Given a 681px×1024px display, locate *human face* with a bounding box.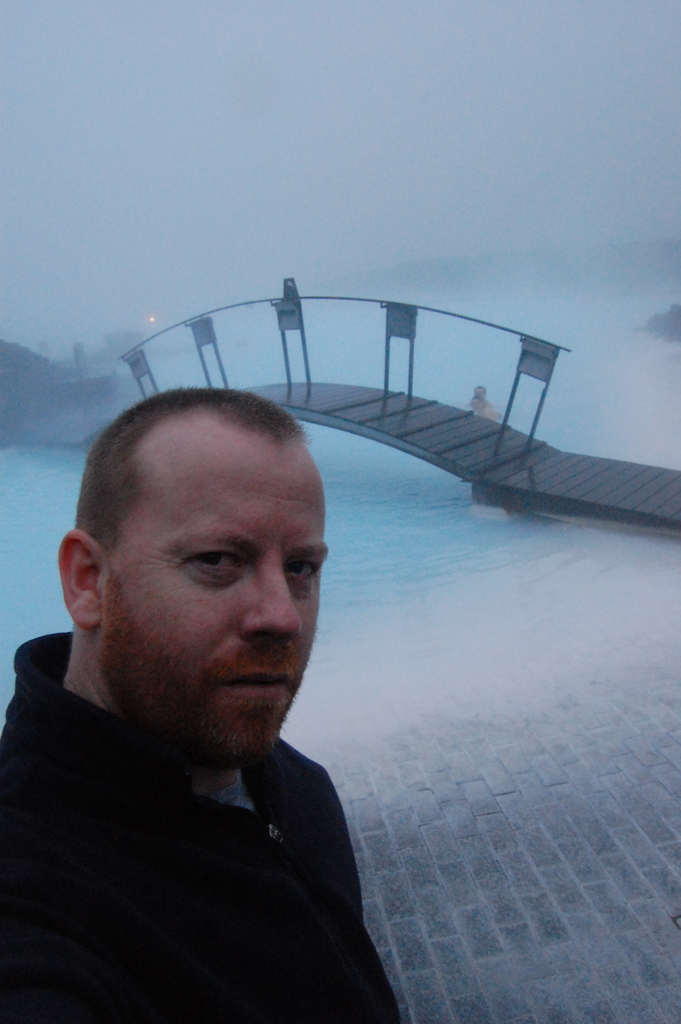
Located: [x1=470, y1=396, x2=484, y2=413].
